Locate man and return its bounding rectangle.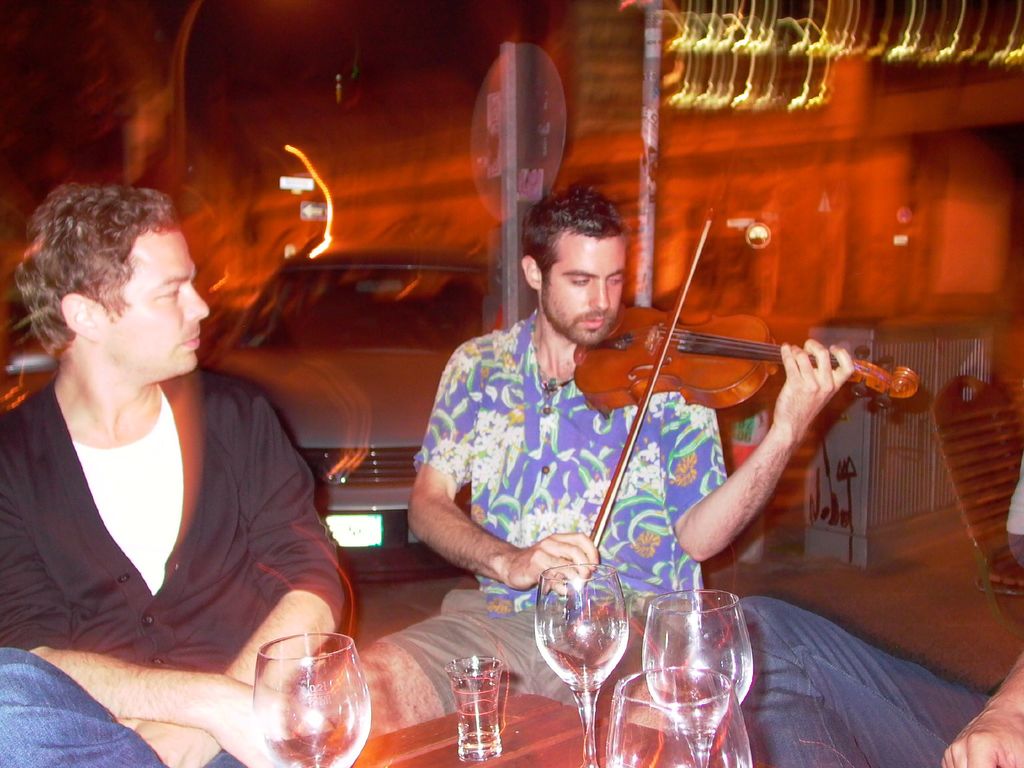
Rect(0, 179, 328, 717).
